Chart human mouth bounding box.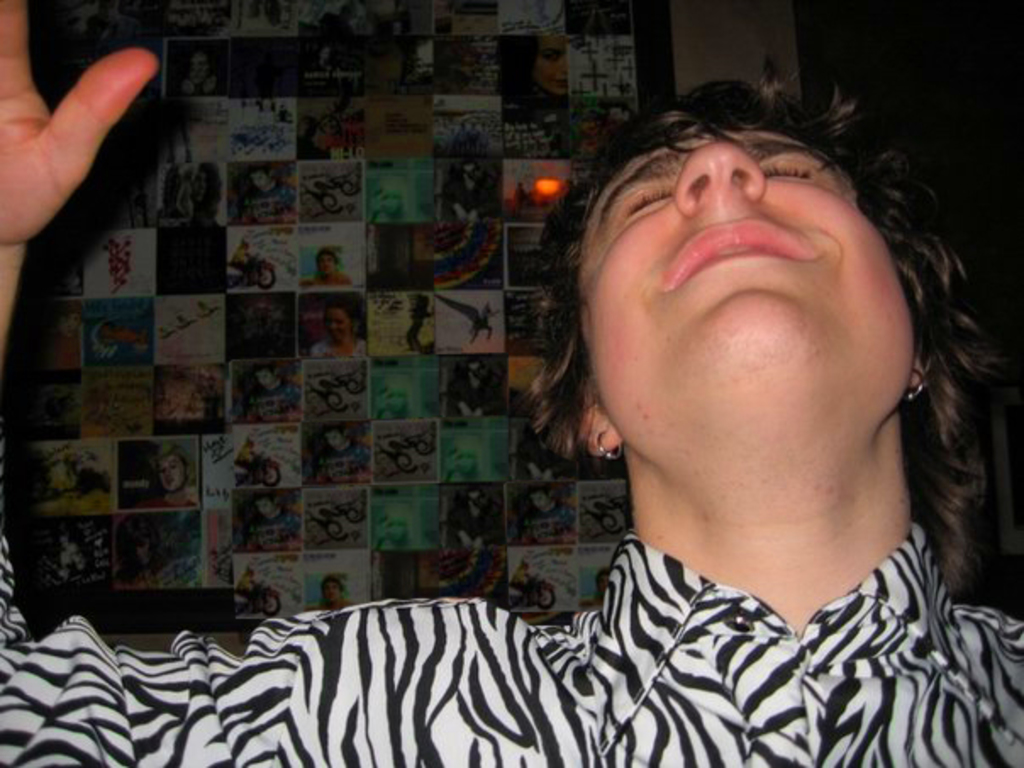
Charted: locate(659, 222, 810, 290).
